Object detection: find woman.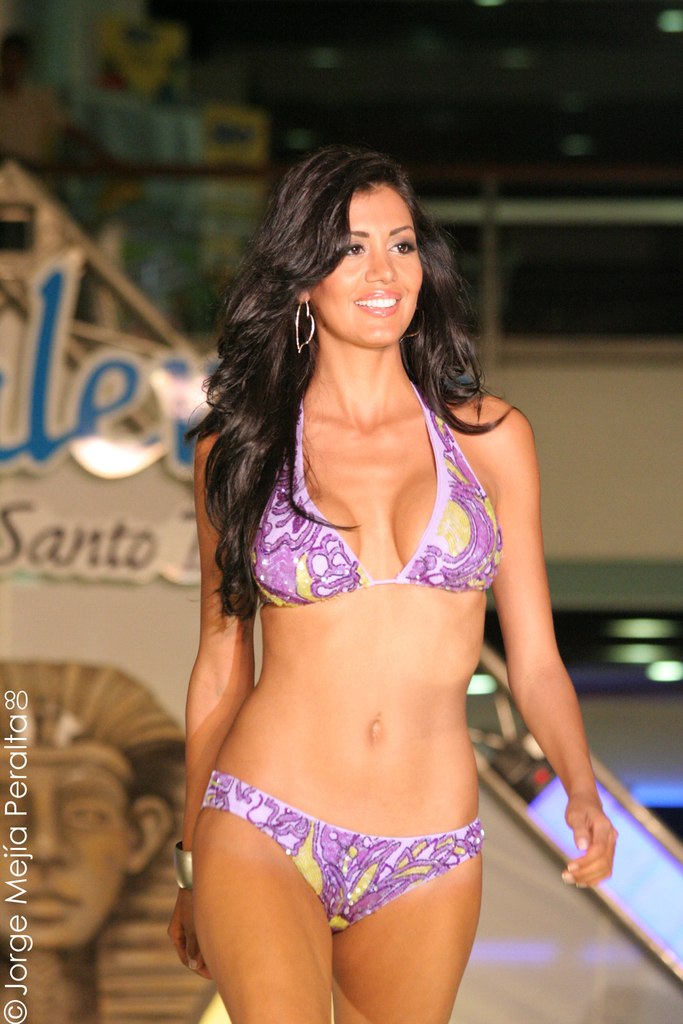
[left=138, top=95, right=590, bottom=1023].
